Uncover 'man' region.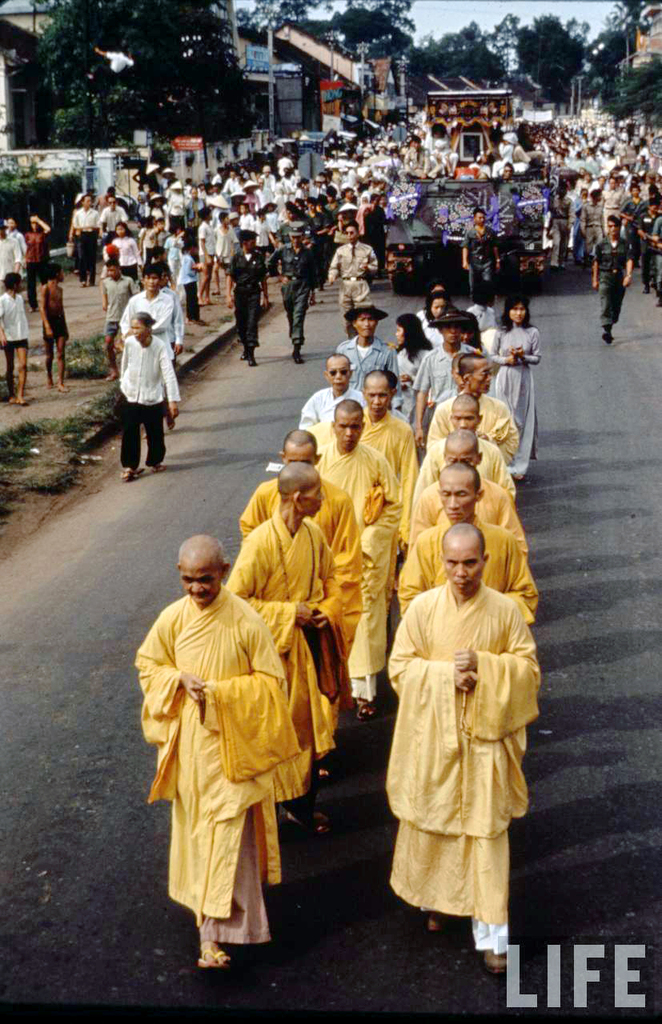
Uncovered: locate(219, 226, 271, 363).
